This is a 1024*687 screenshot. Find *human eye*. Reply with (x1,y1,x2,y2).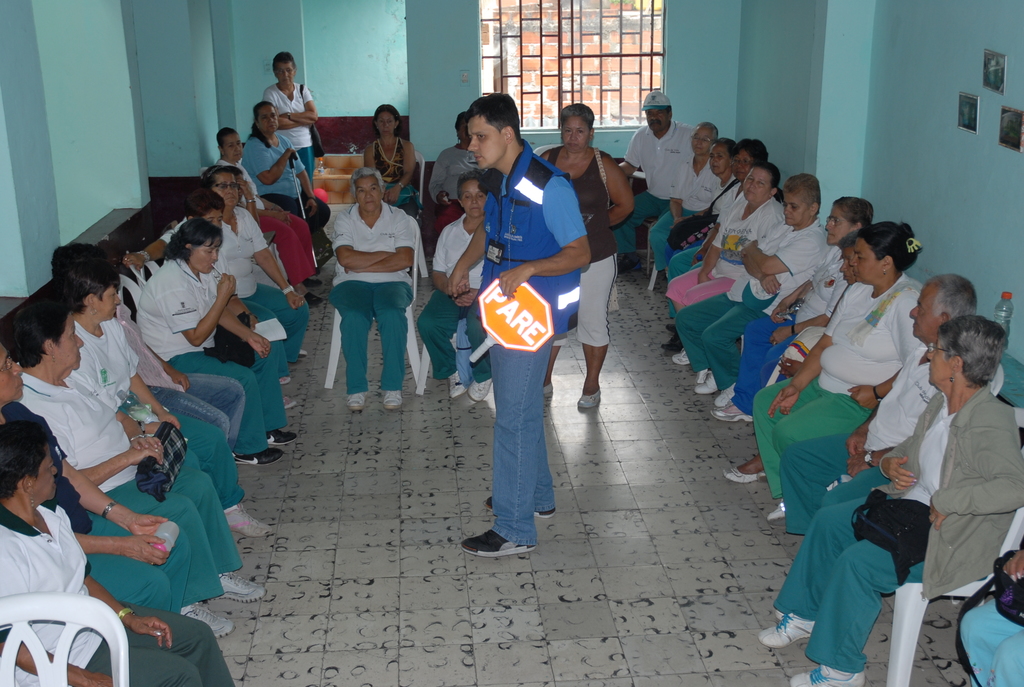
(477,192,484,200).
